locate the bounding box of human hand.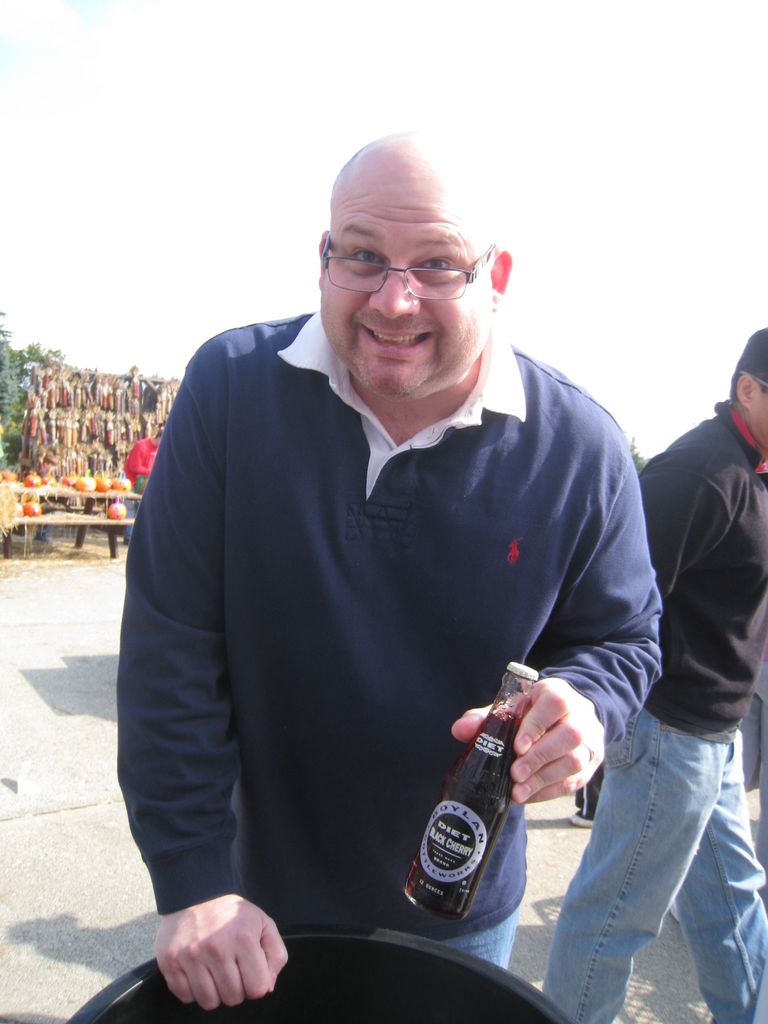
Bounding box: region(449, 676, 608, 804).
